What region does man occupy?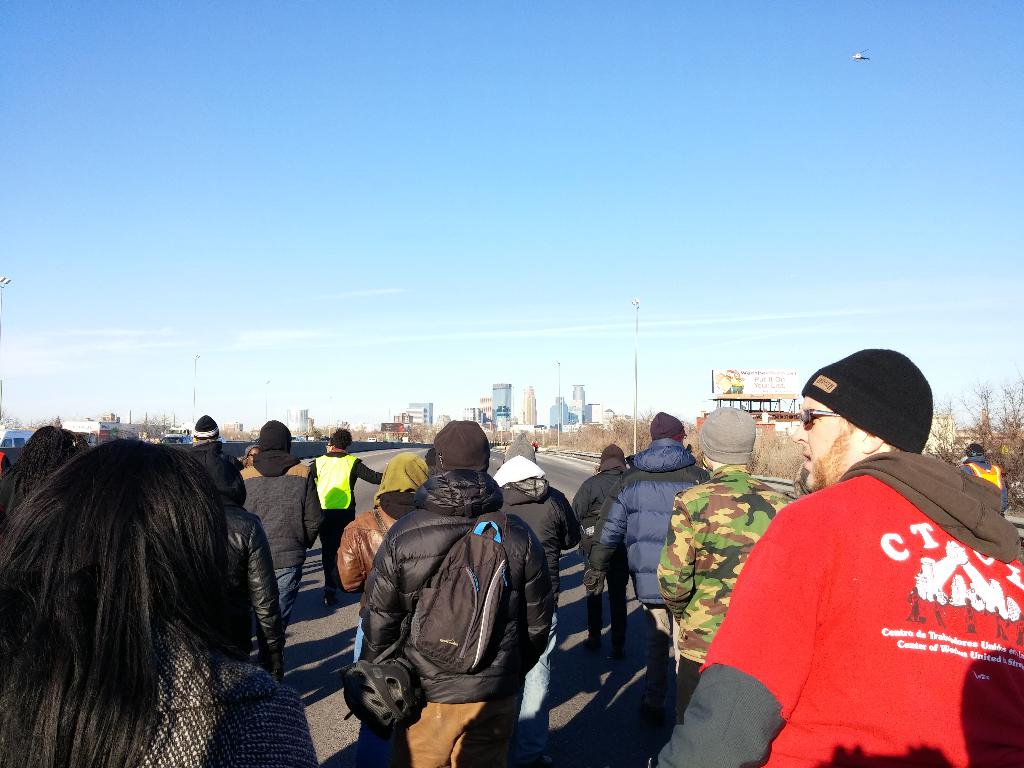
<box>161,414,244,508</box>.
